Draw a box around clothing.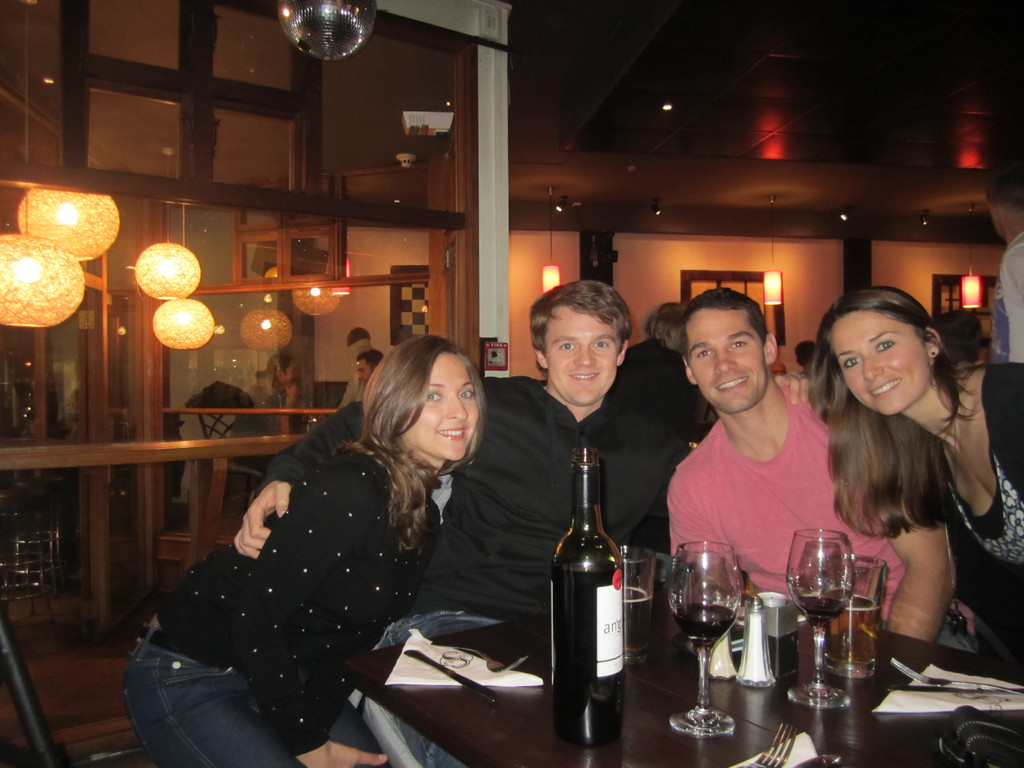
255,373,700,767.
